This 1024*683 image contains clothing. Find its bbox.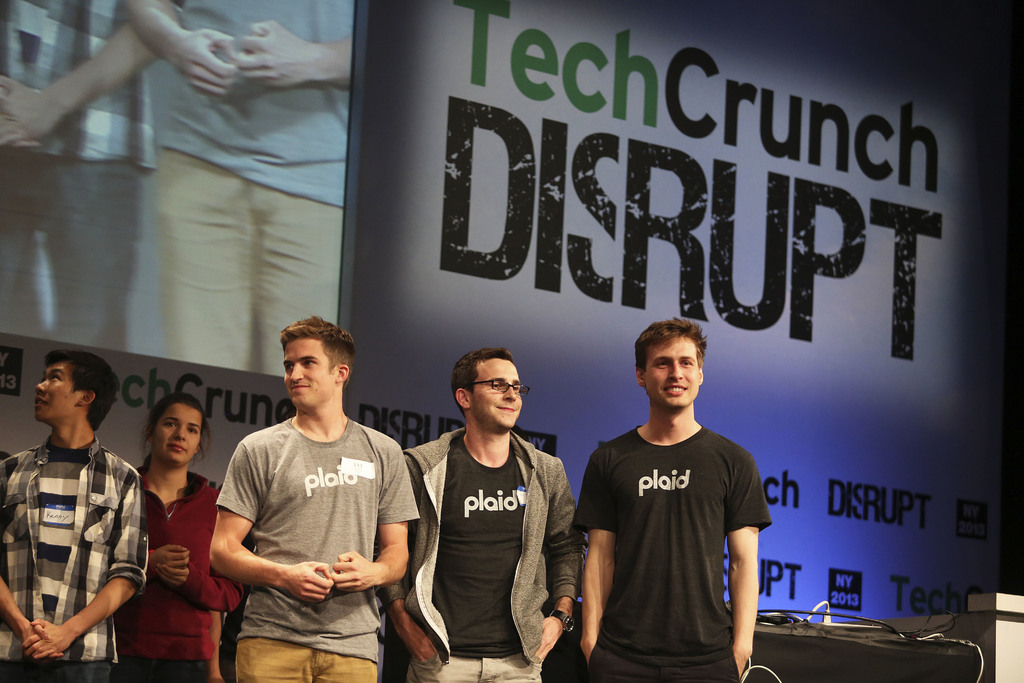
BBox(122, 461, 248, 682).
